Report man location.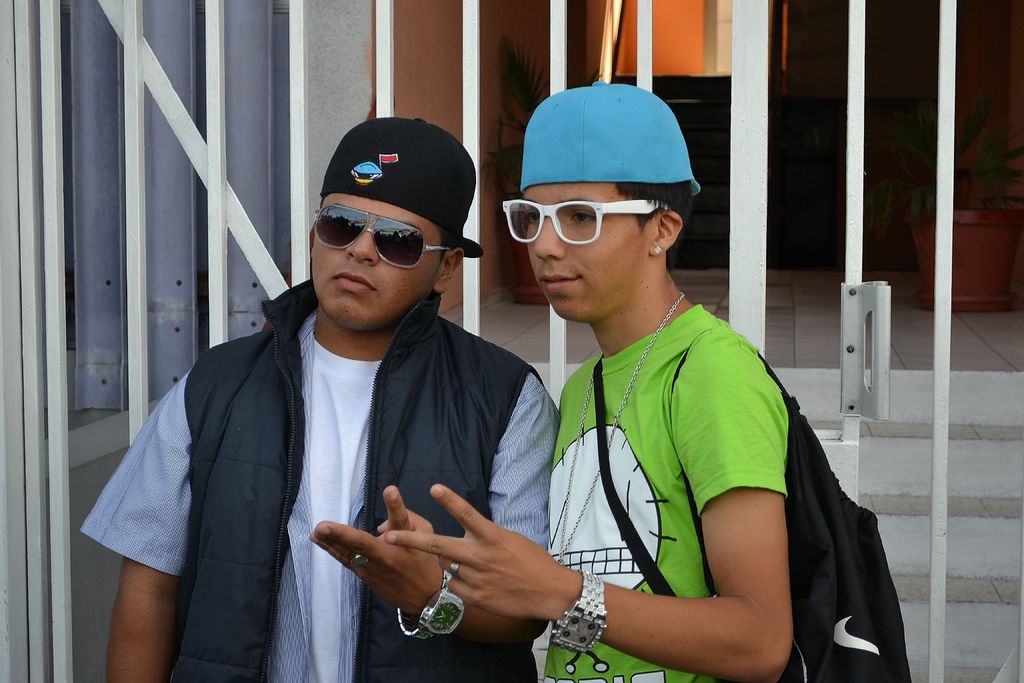
Report: bbox=(383, 78, 792, 682).
